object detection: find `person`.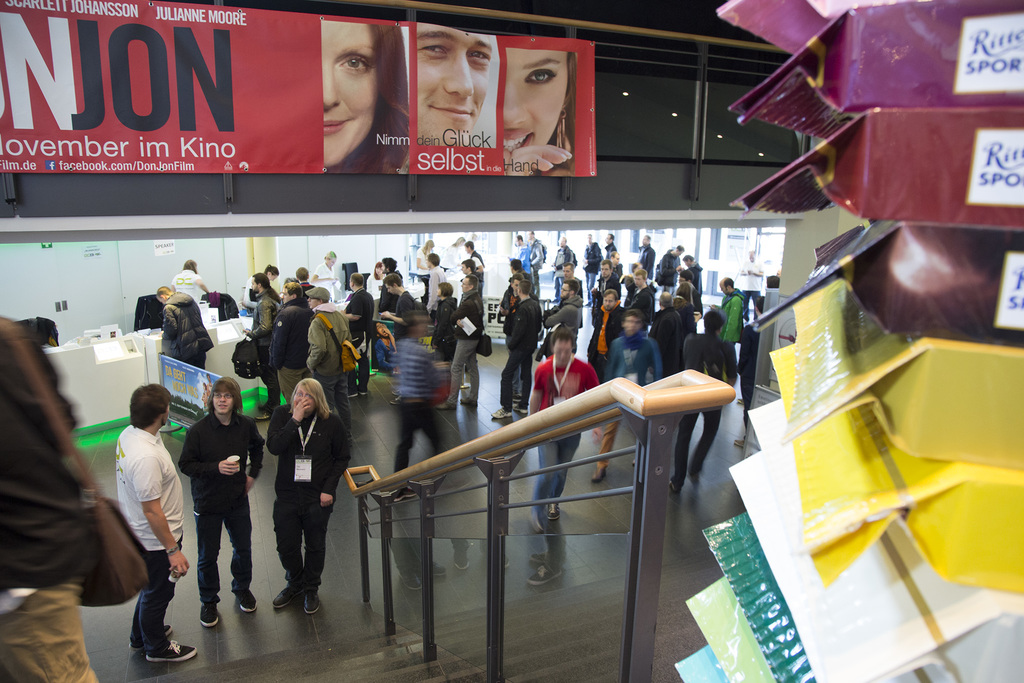
595/304/662/483.
